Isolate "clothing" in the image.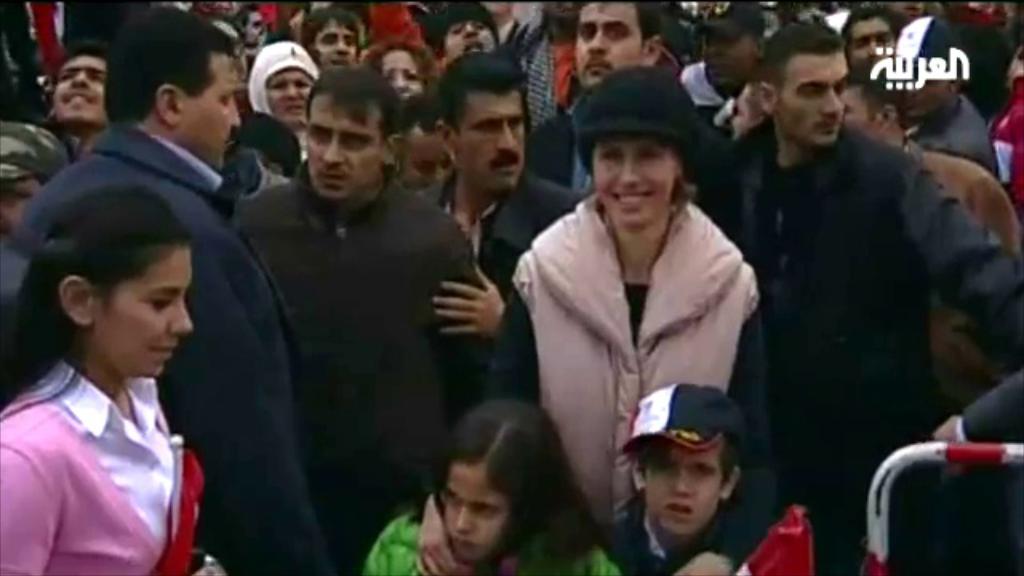
Isolated region: pyautogui.locateOnScreen(357, 506, 626, 574).
